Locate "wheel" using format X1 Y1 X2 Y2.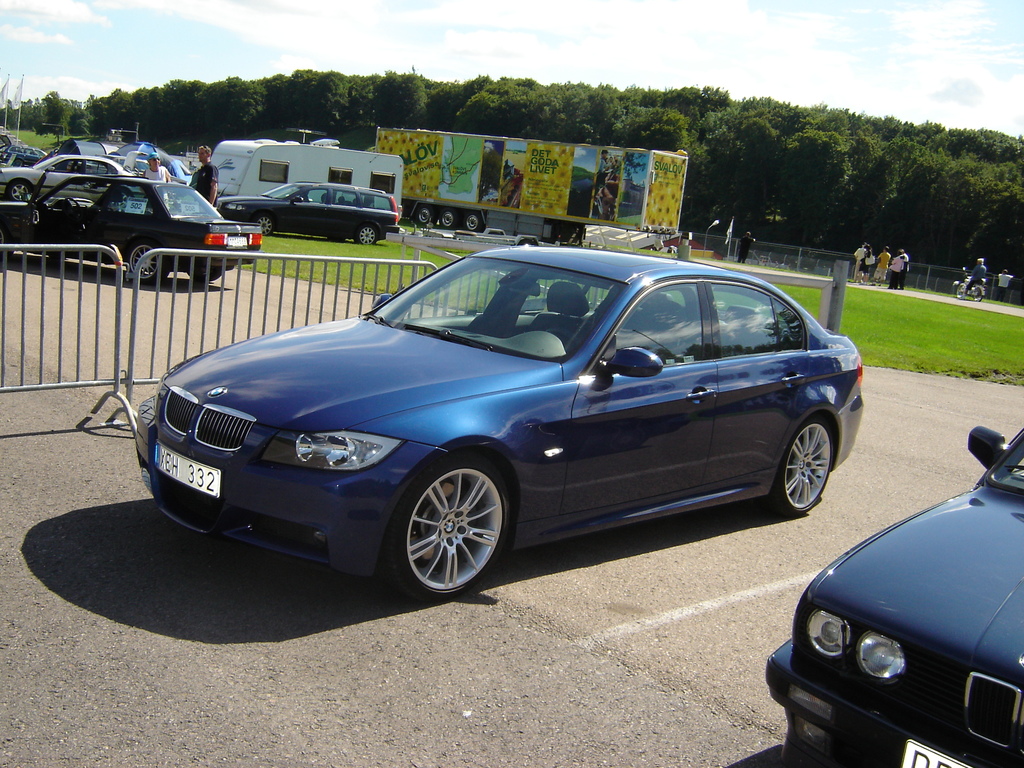
775 419 840 514.
